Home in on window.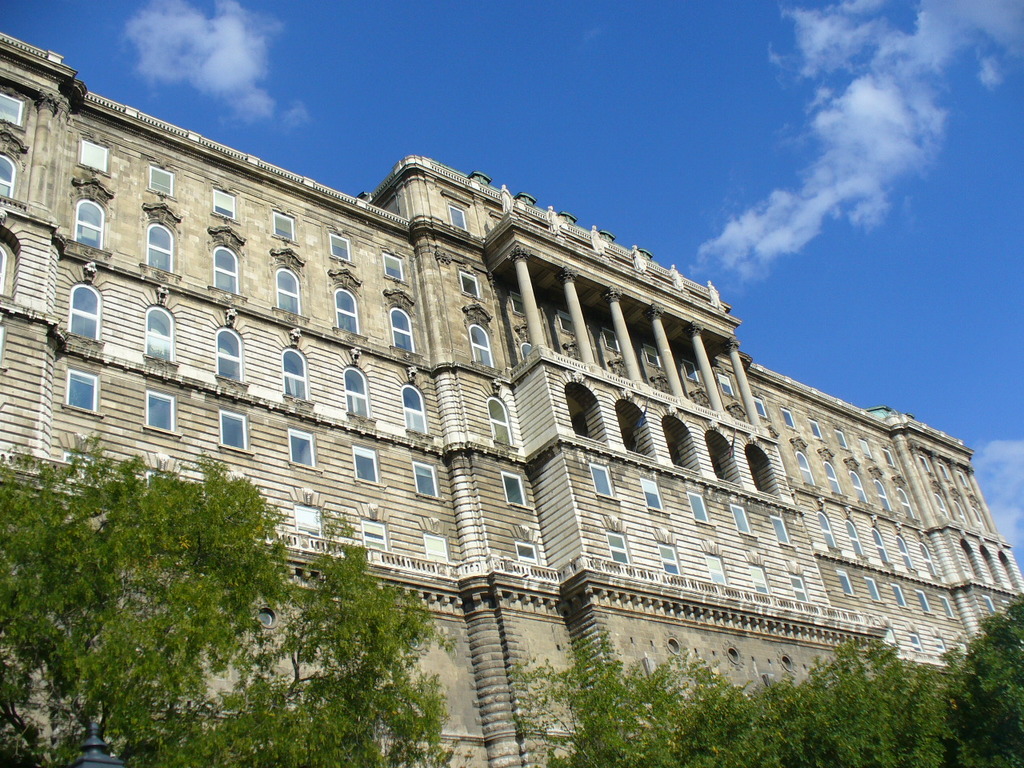
Homed in at Rect(685, 493, 703, 518).
